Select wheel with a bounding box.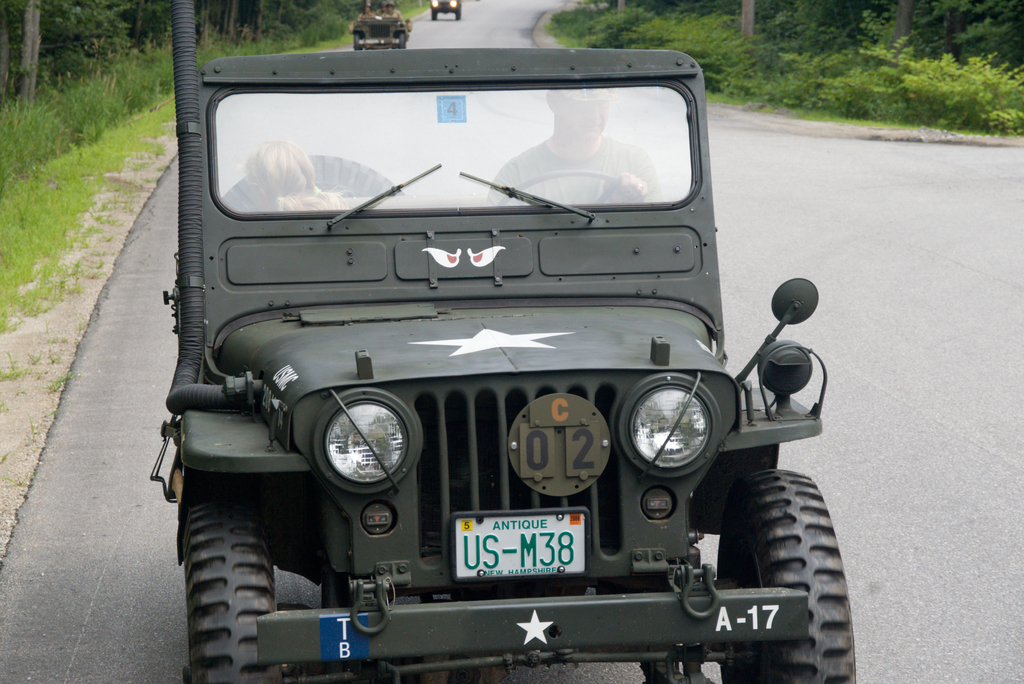
Rect(398, 33, 406, 47).
